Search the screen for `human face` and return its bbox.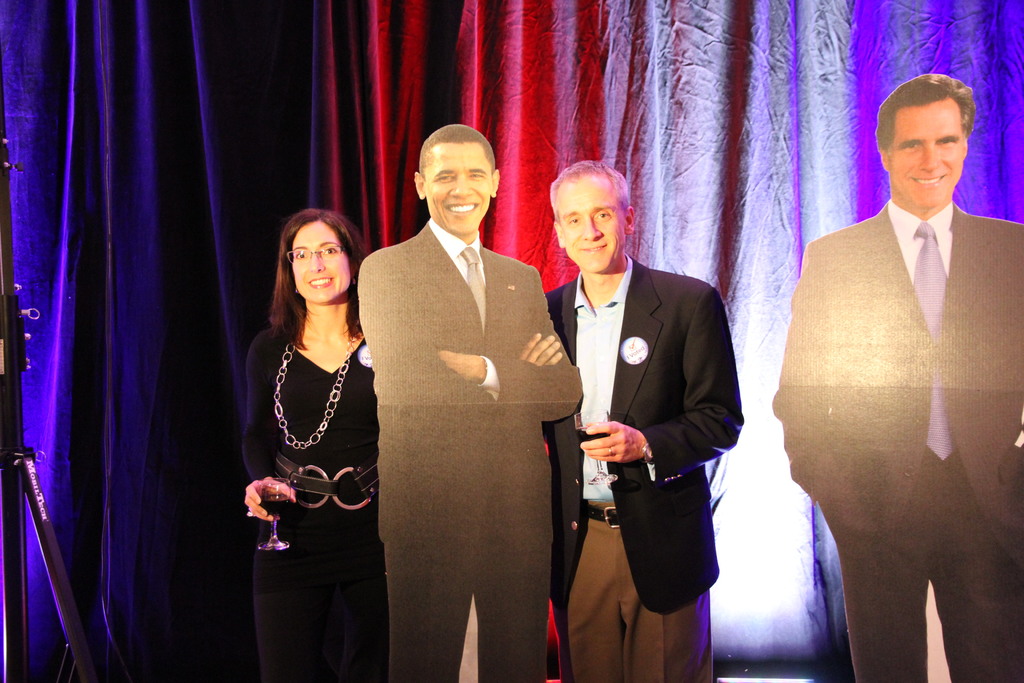
Found: [x1=563, y1=178, x2=620, y2=270].
